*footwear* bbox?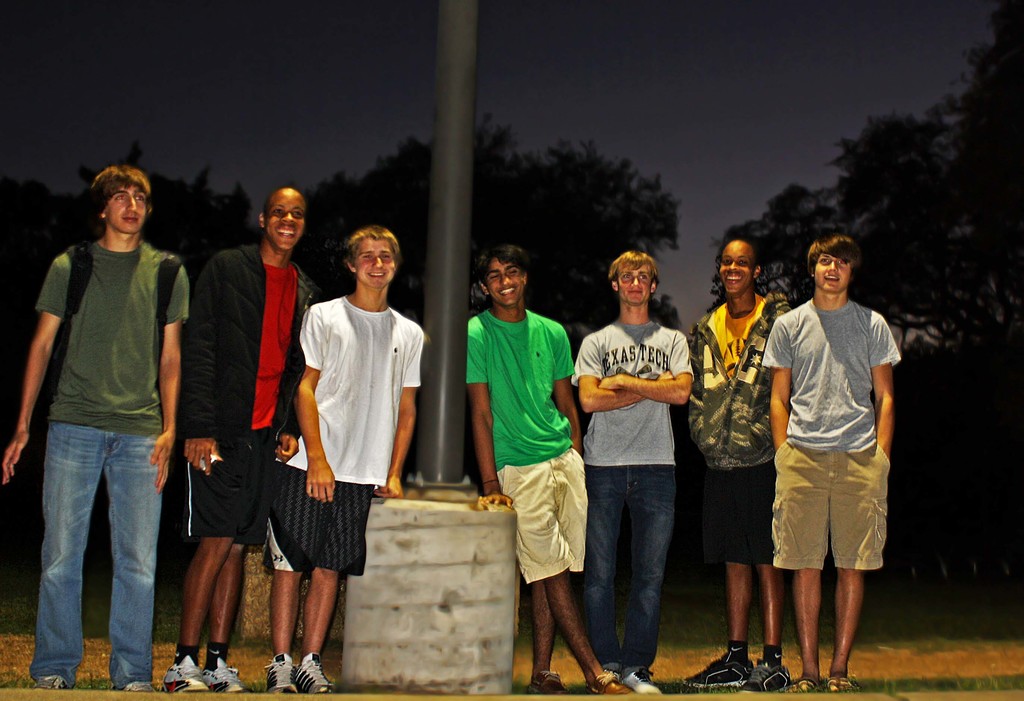
box(523, 670, 566, 696)
